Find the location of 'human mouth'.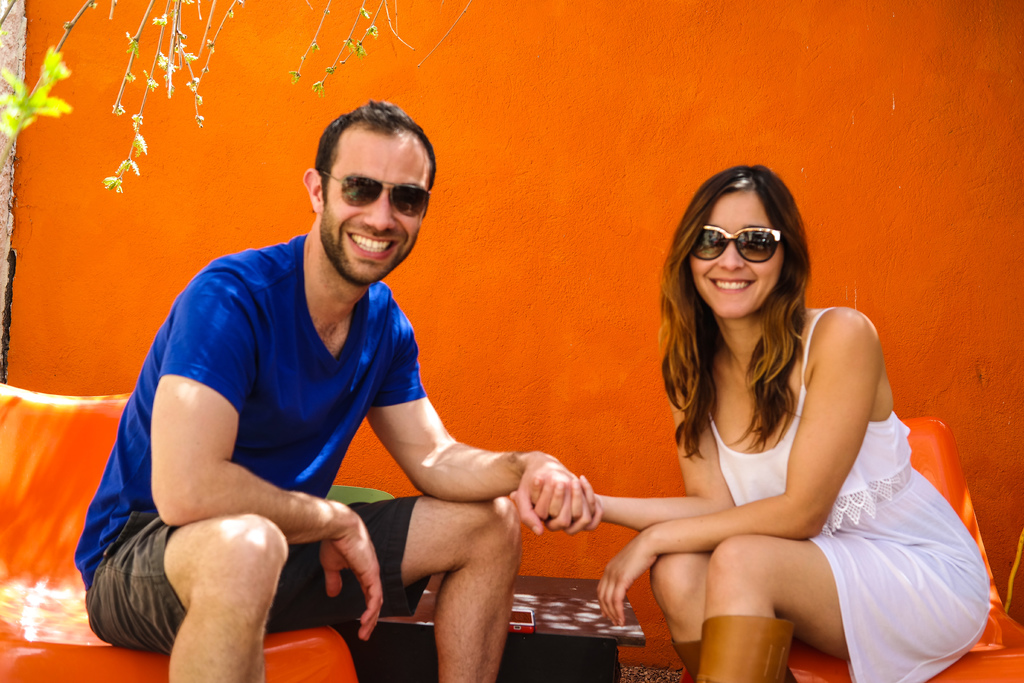
Location: select_region(704, 274, 756, 294).
